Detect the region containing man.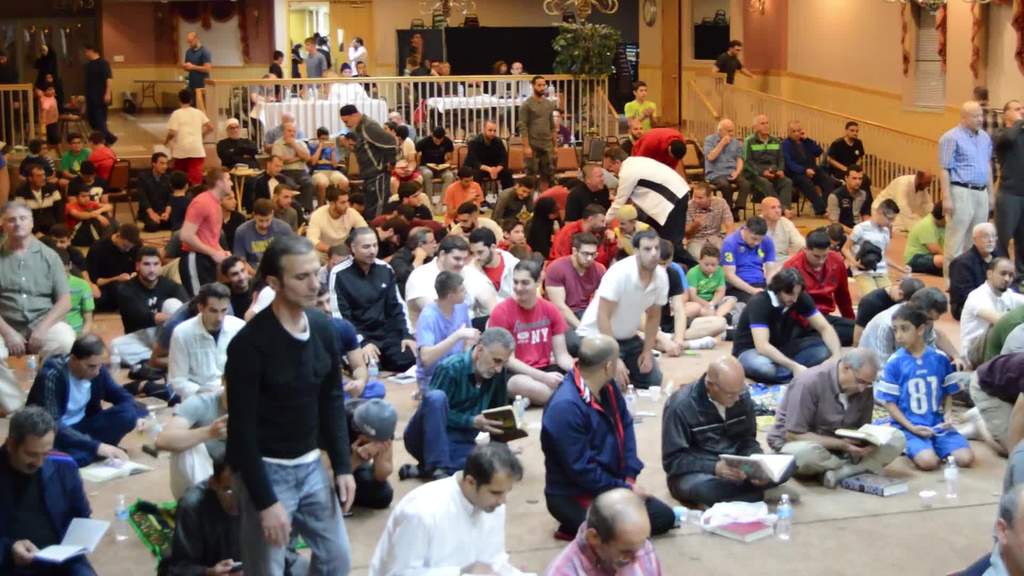
region(0, 408, 97, 575).
